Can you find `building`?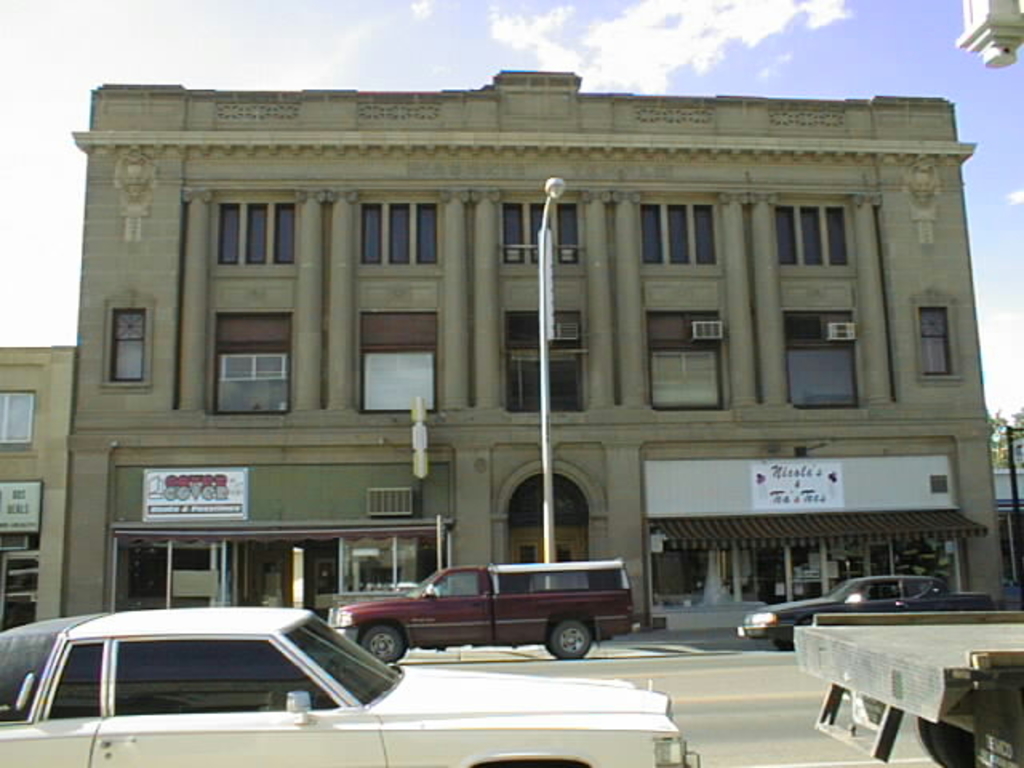
Yes, bounding box: rect(990, 448, 1022, 594).
